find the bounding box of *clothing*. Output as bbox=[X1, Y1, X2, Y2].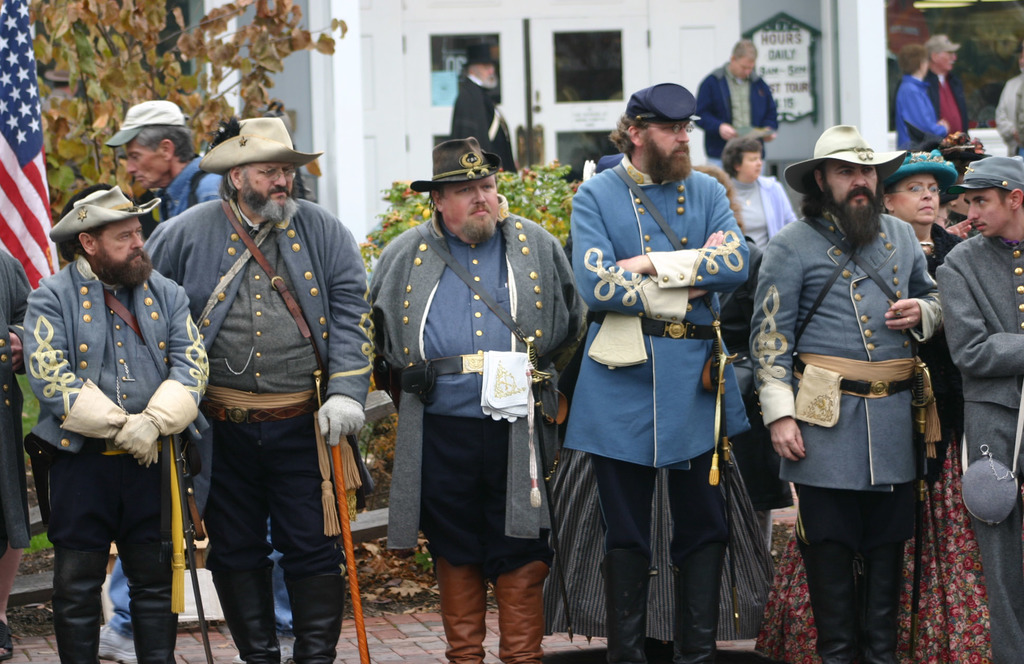
bbox=[22, 253, 212, 661].
